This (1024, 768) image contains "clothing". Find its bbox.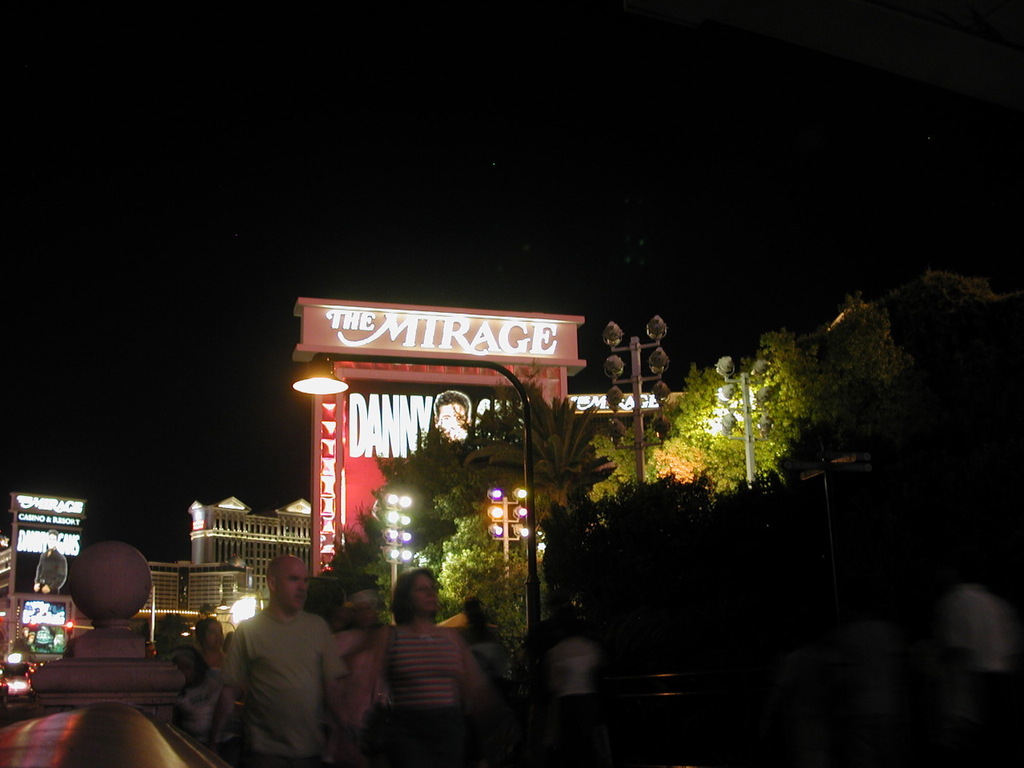
[342,625,386,767].
